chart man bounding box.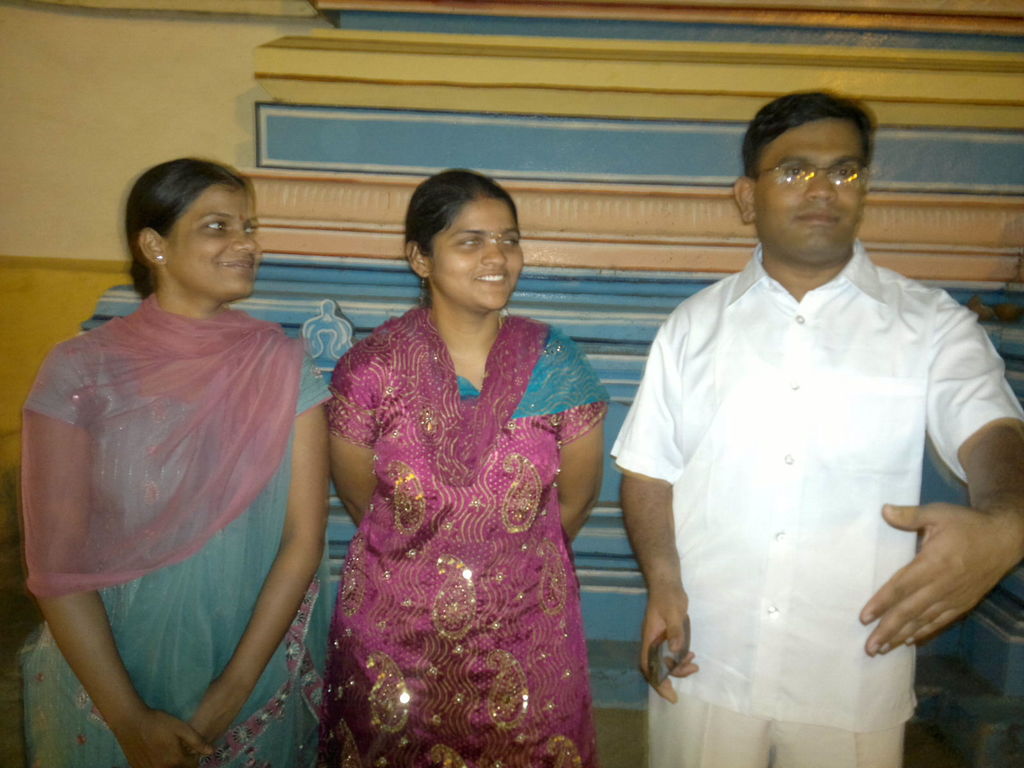
Charted: left=607, top=60, right=1016, bottom=742.
